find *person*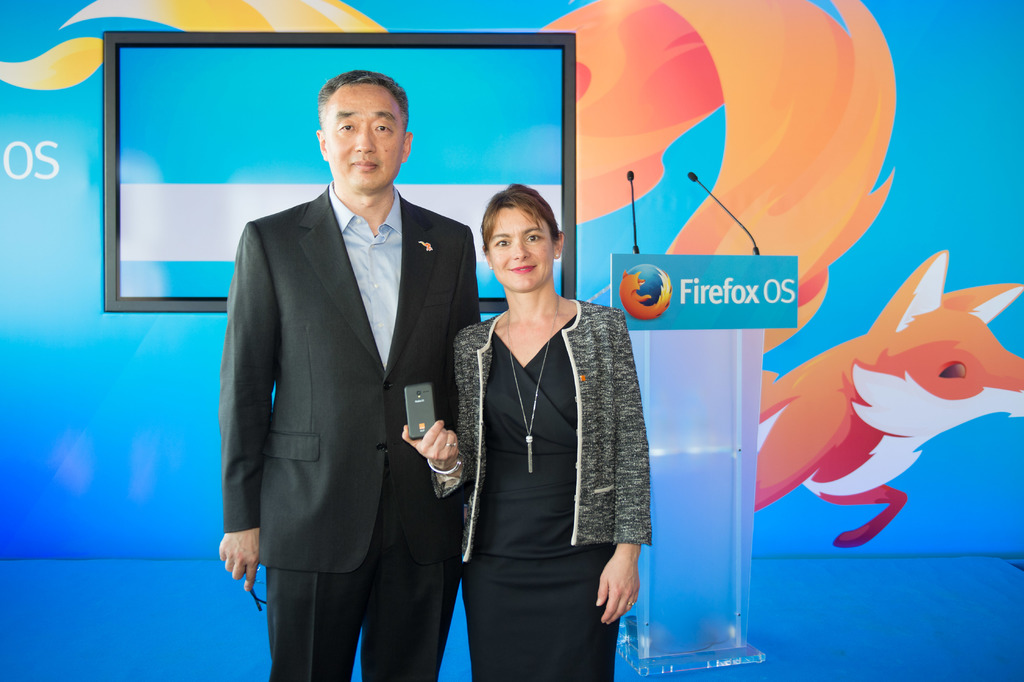
<box>399,178,653,681</box>
